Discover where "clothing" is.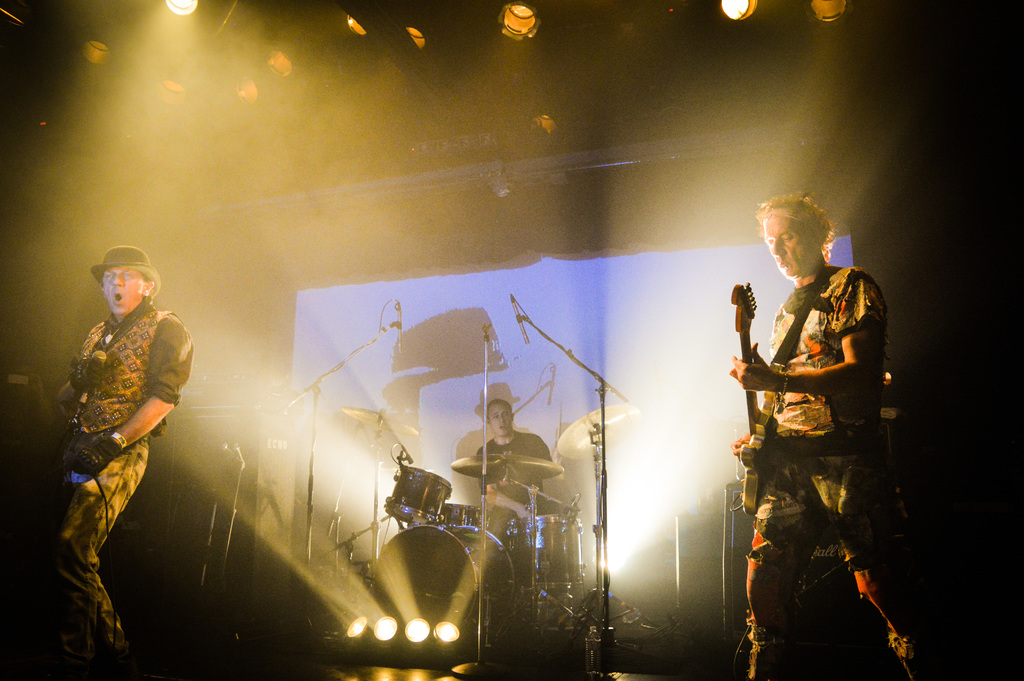
Discovered at box(485, 431, 564, 527).
